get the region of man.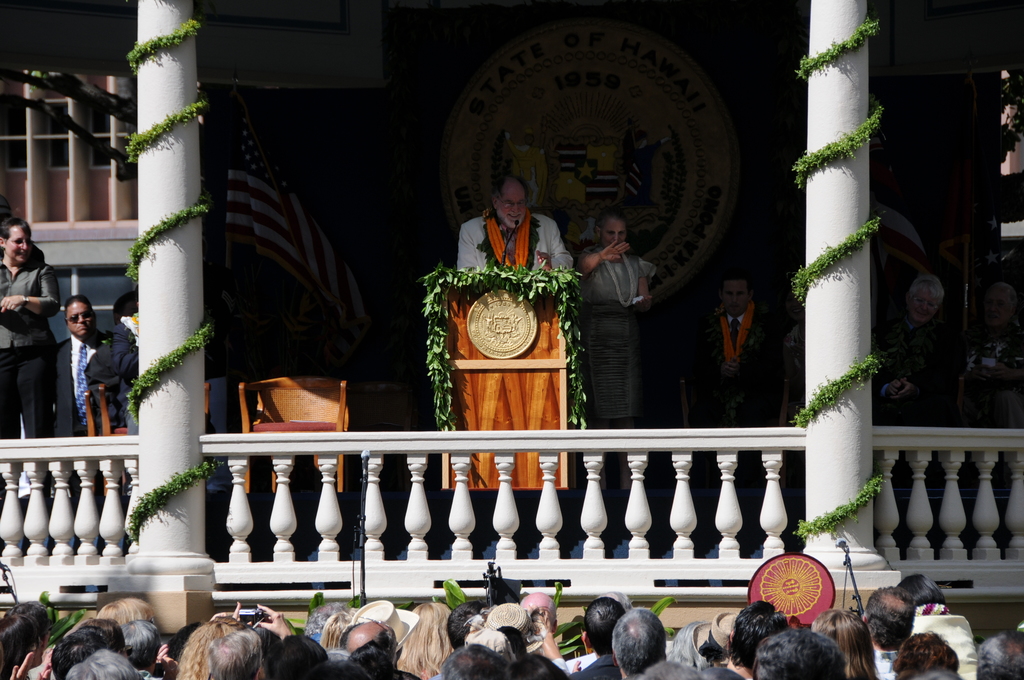
457/176/583/296.
